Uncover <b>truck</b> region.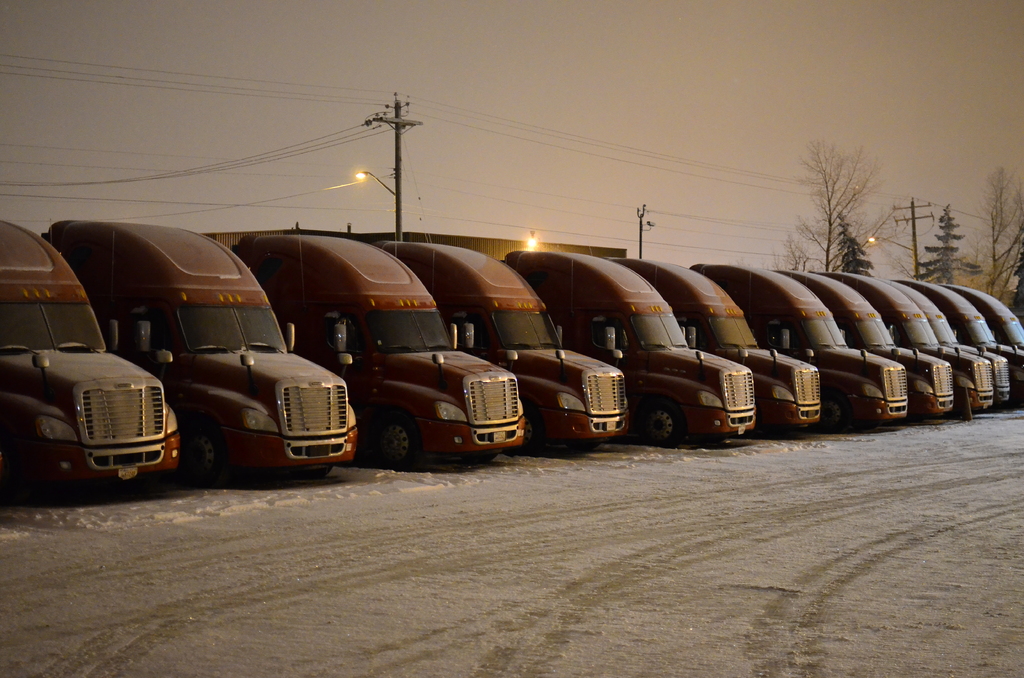
Uncovered: [678, 254, 915, 428].
